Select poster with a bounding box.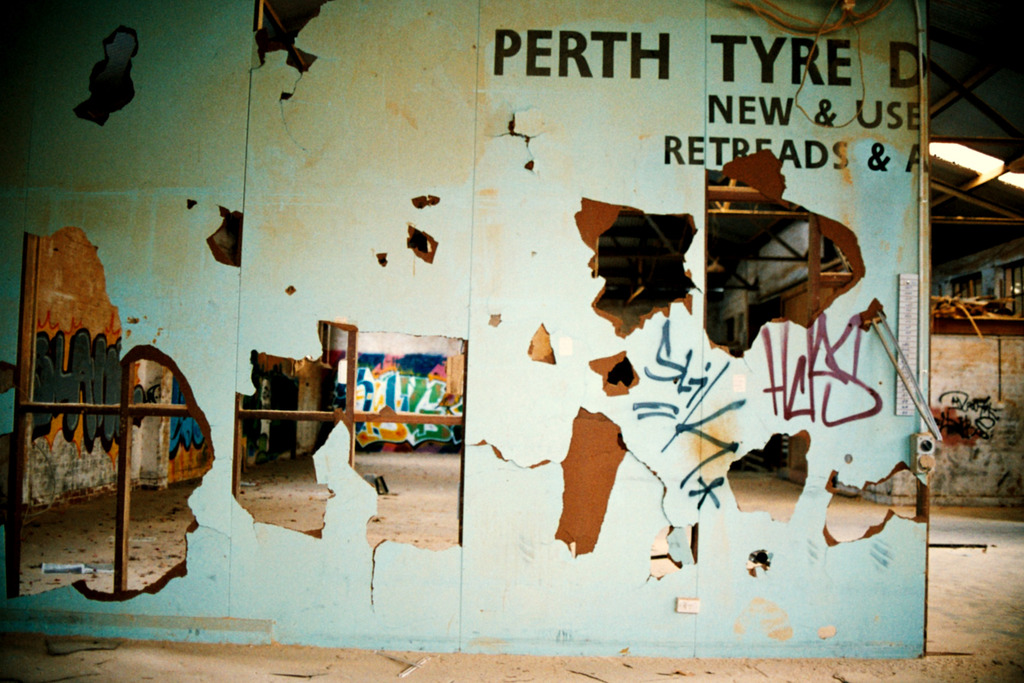
select_region(6, 0, 932, 658).
